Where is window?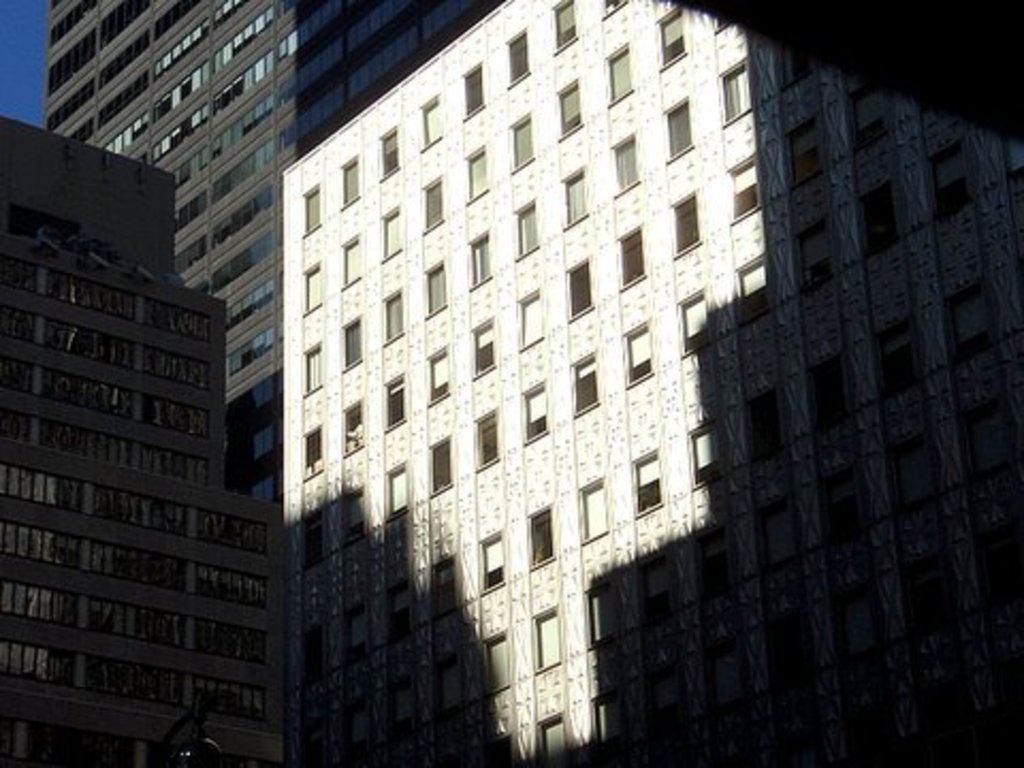
box(463, 147, 489, 207).
